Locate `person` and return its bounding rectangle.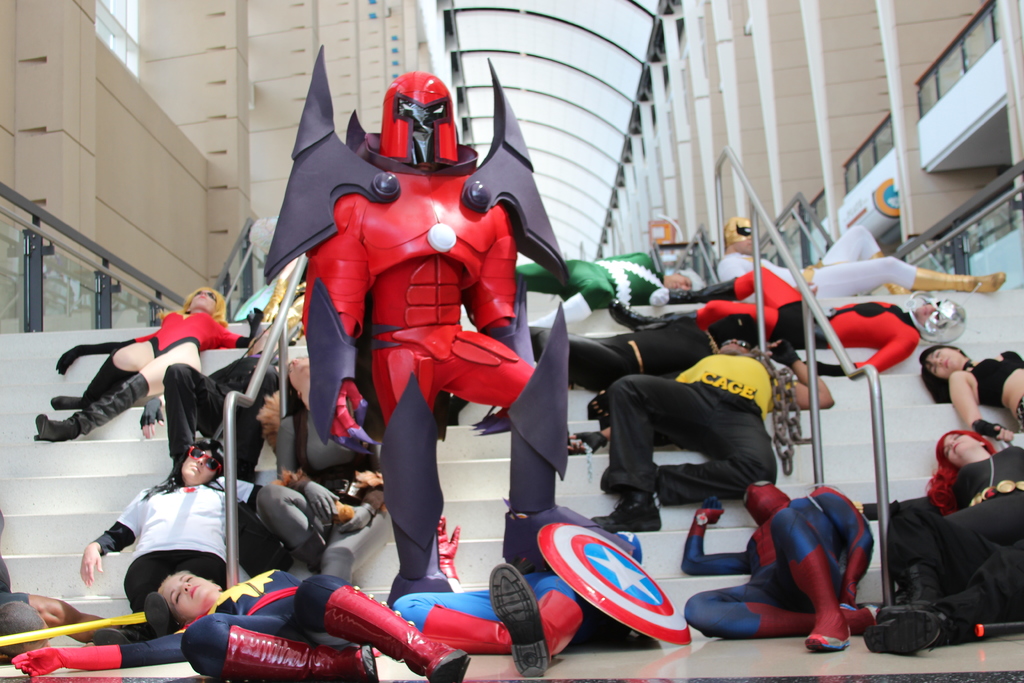
<region>714, 218, 1009, 302</region>.
